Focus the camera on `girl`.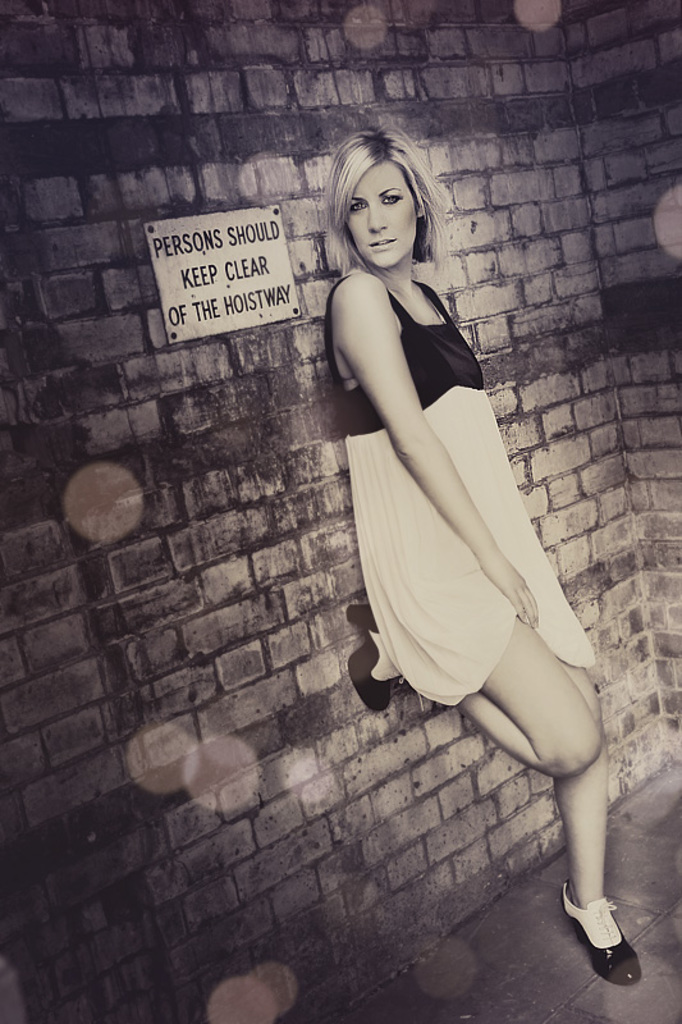
Focus region: {"x1": 321, "y1": 123, "x2": 638, "y2": 986}.
